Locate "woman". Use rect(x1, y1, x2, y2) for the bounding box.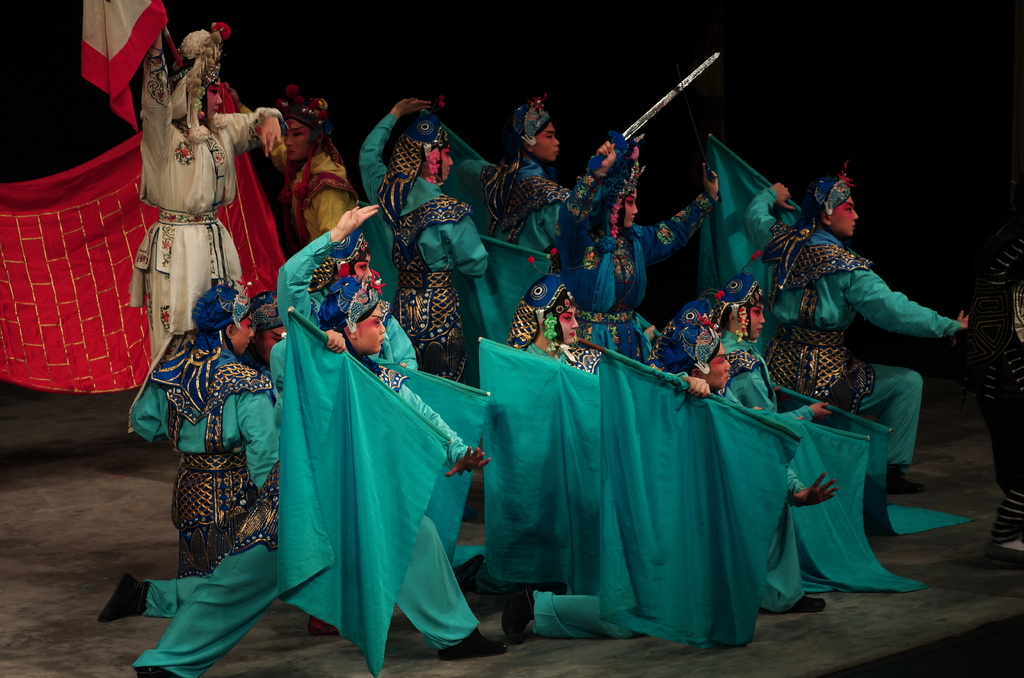
rect(119, 197, 505, 677).
